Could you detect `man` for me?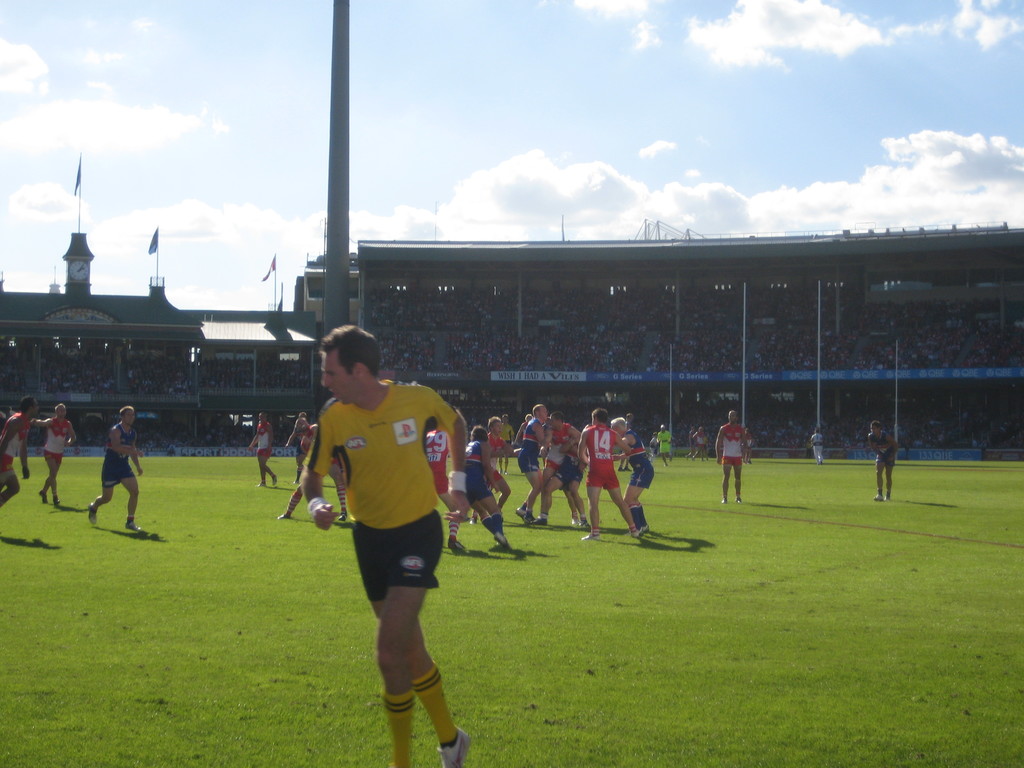
Detection result: 488:413:508:509.
